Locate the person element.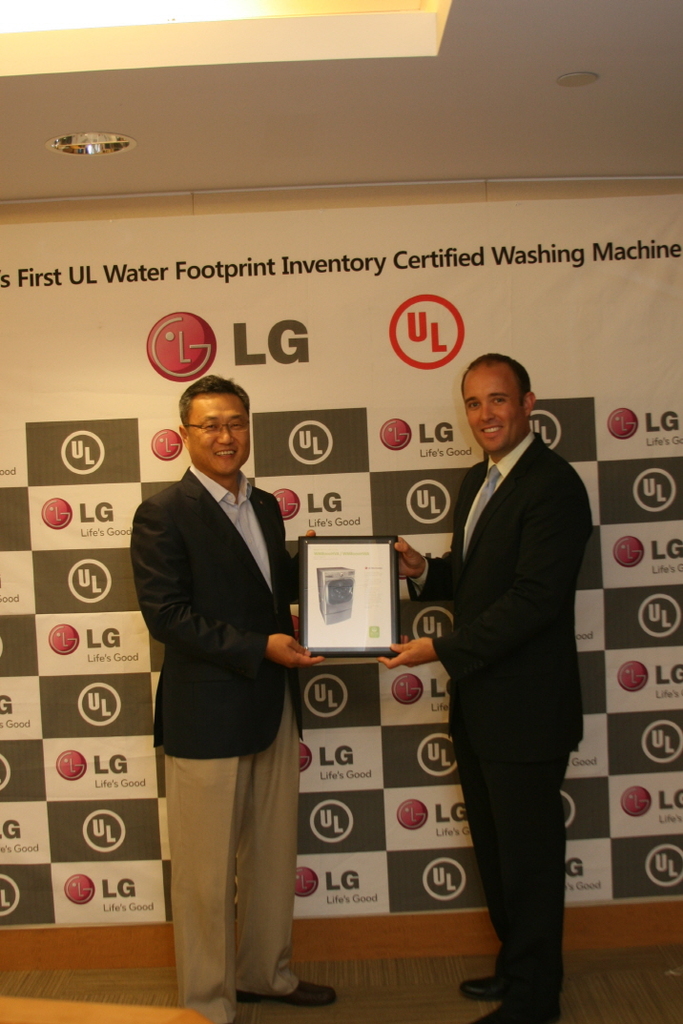
Element bbox: <bbox>381, 349, 593, 1023</bbox>.
